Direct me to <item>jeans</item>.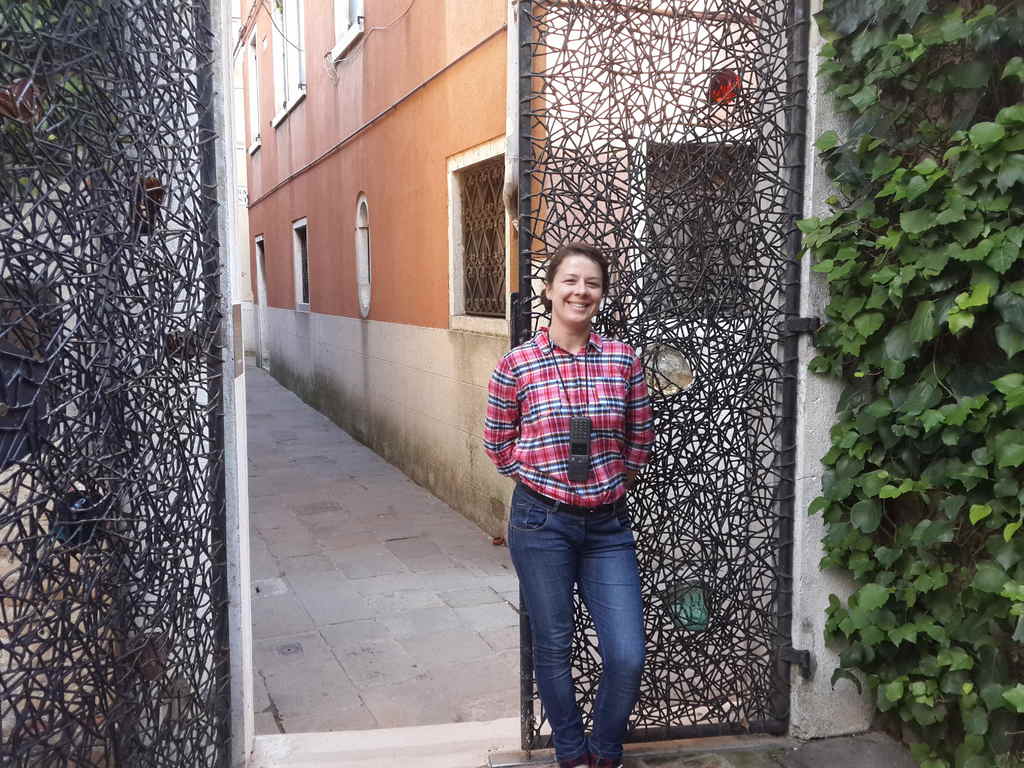
Direction: box(502, 483, 643, 767).
